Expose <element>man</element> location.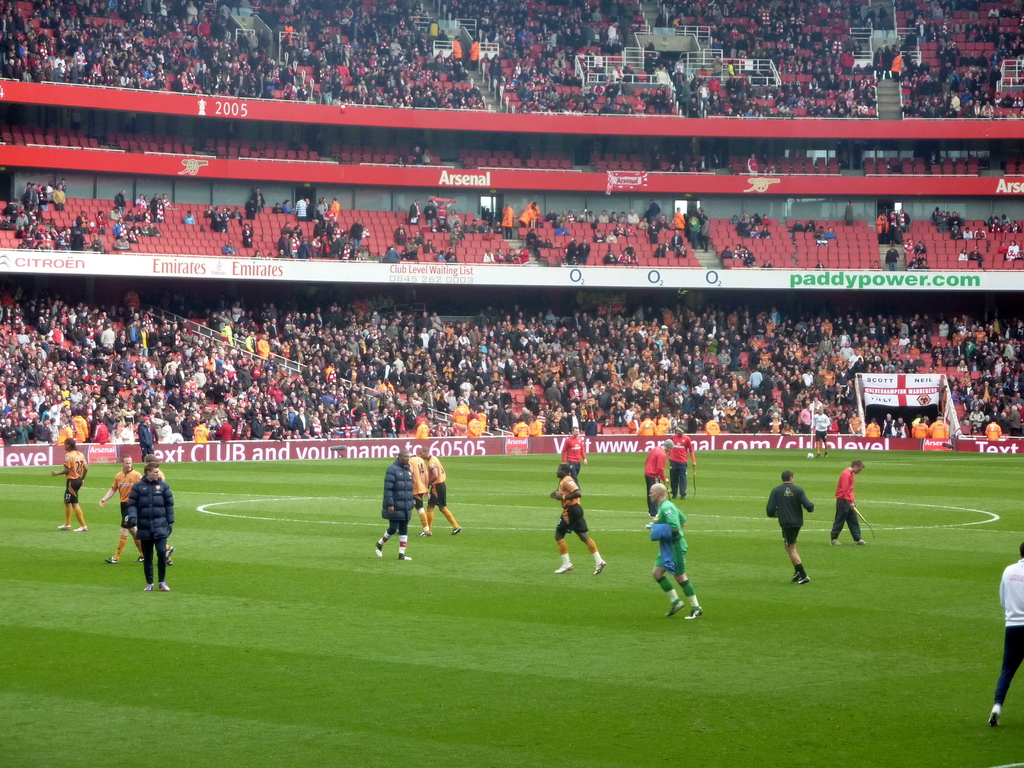
Exposed at {"x1": 968, "y1": 246, "x2": 984, "y2": 269}.
